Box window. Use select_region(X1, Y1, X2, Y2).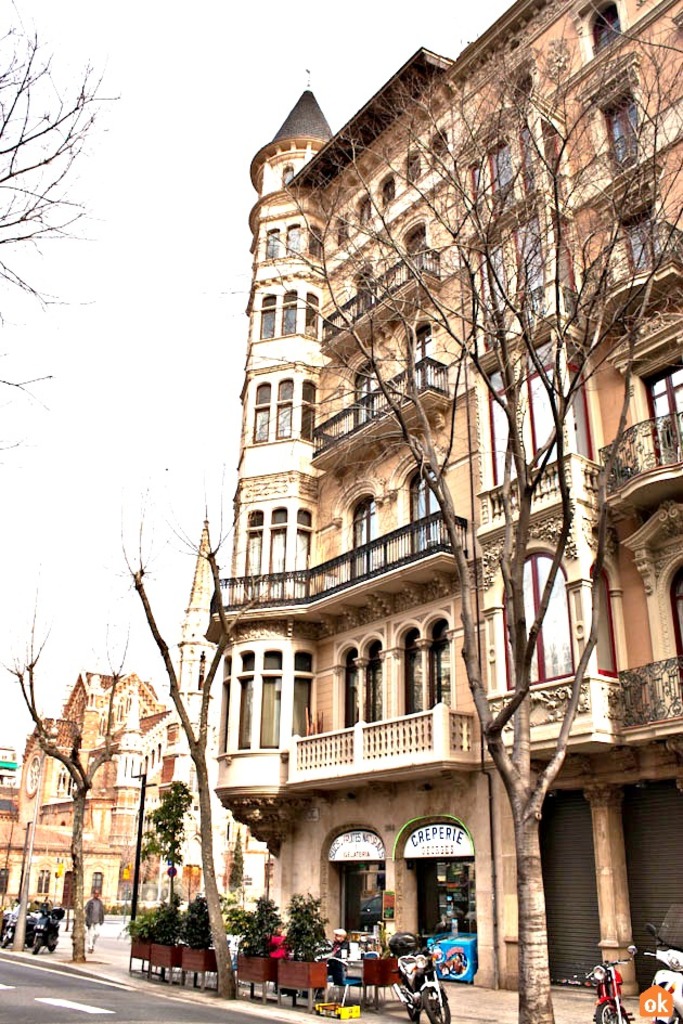
select_region(502, 547, 581, 691).
